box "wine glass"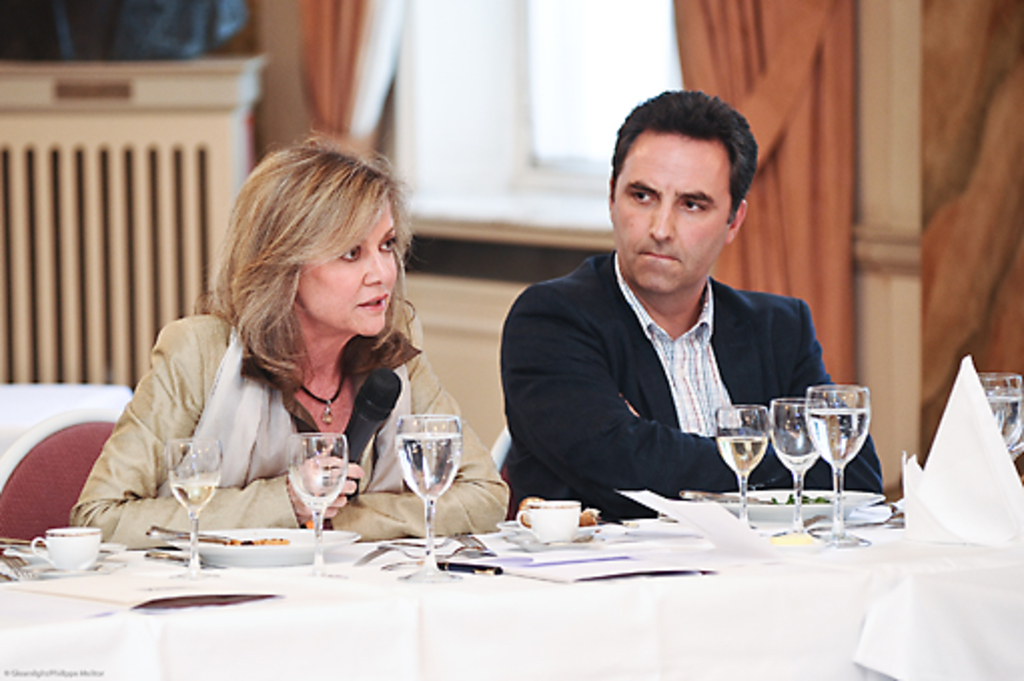
pyautogui.locateOnScreen(293, 429, 353, 579)
